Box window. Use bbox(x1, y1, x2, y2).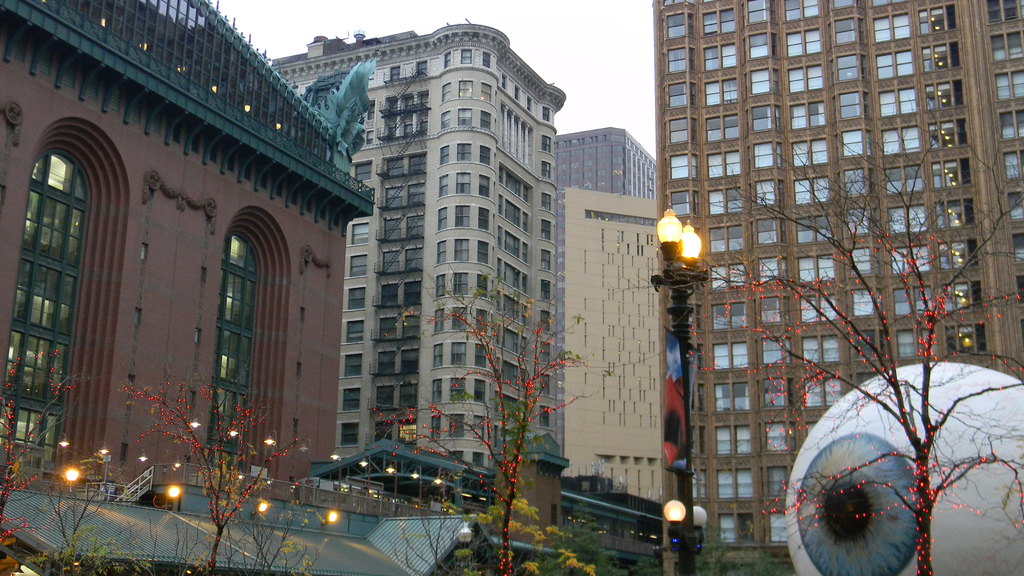
bbox(432, 377, 442, 402).
